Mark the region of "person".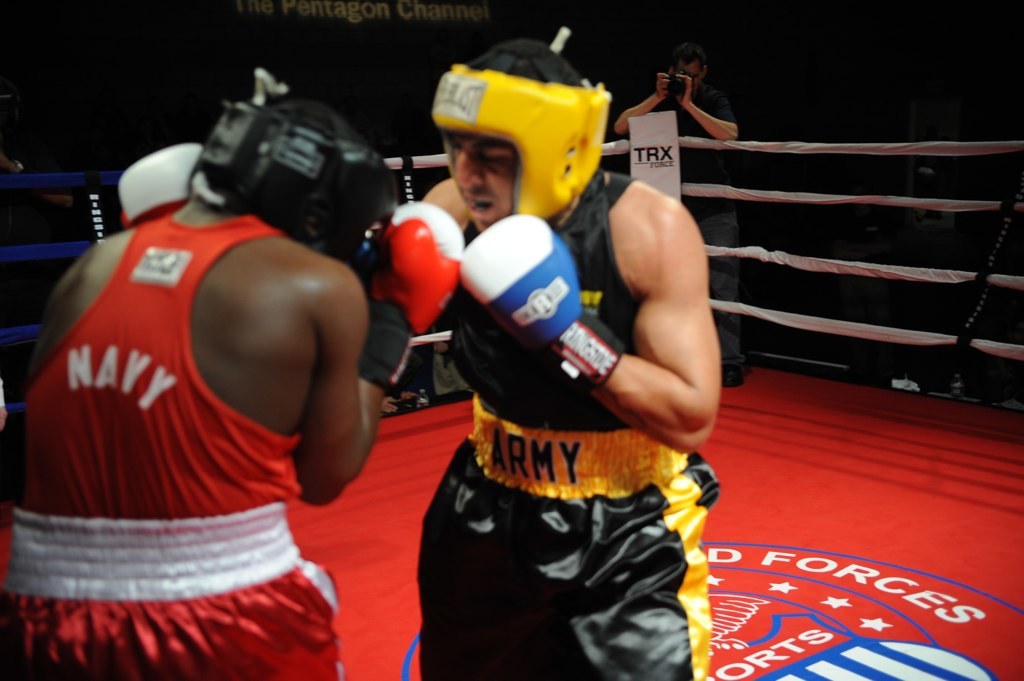
Region: locate(416, 41, 720, 680).
